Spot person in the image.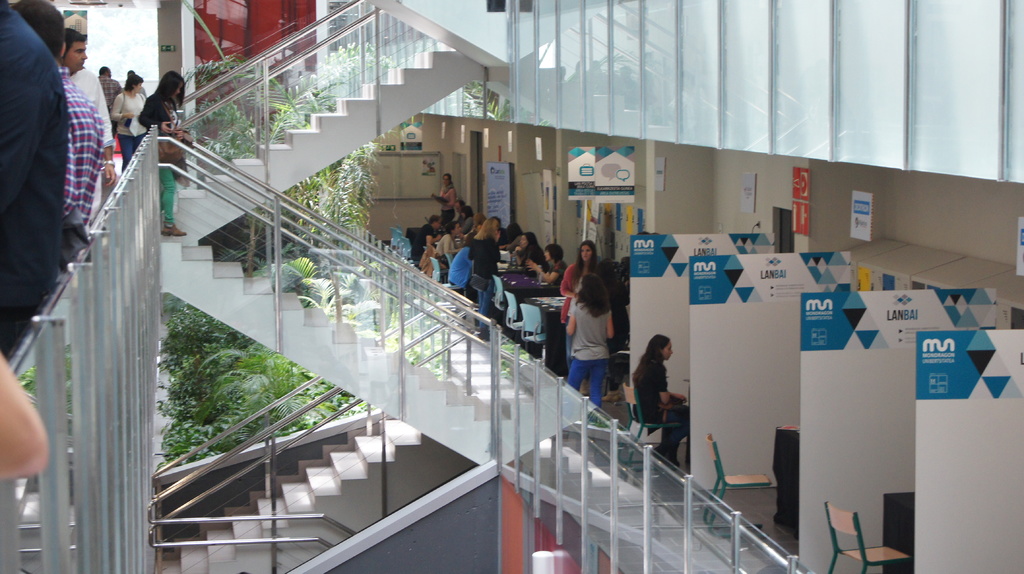
person found at bbox(632, 337, 698, 473).
